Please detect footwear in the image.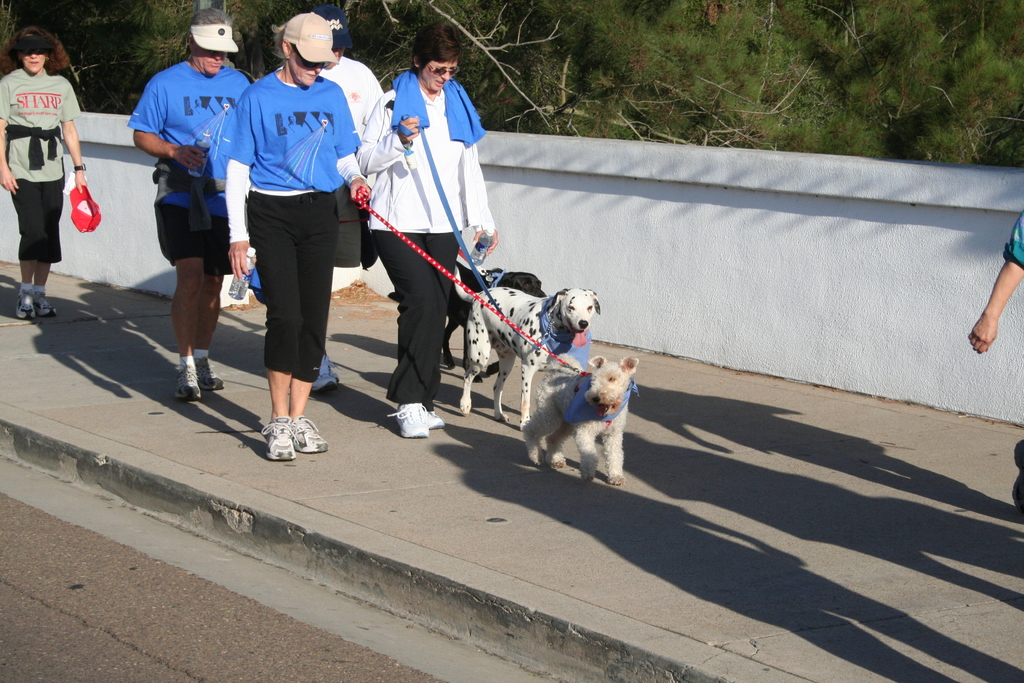
{"left": 289, "top": 415, "right": 325, "bottom": 451}.
